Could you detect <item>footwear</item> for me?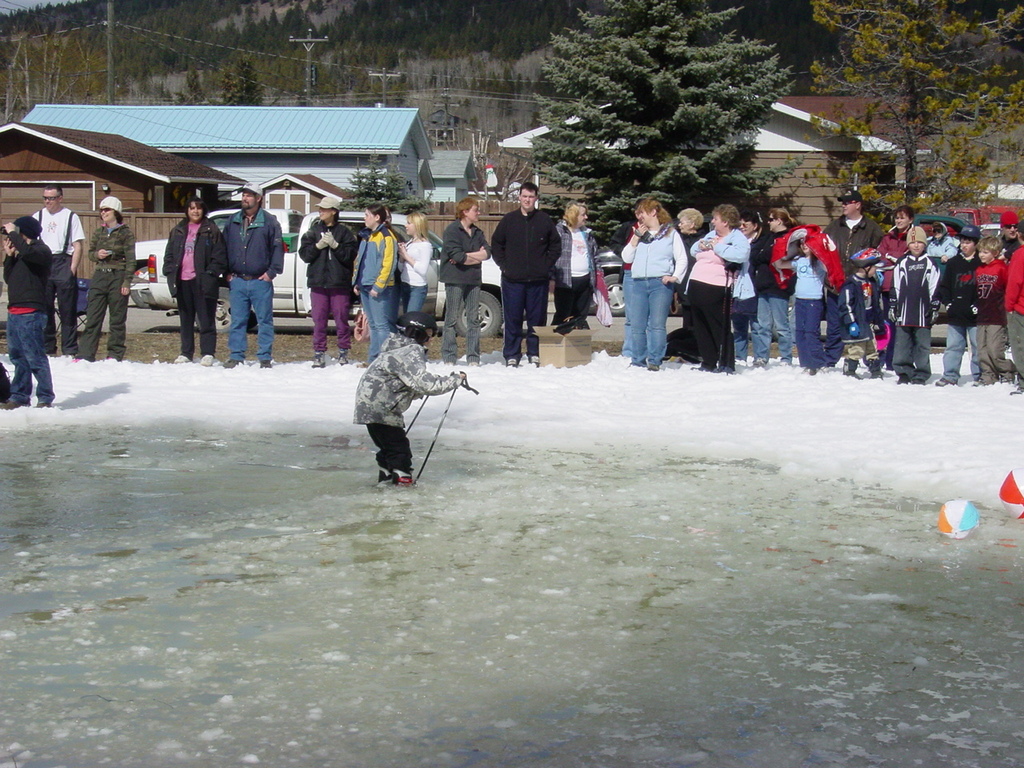
Detection result: [left=310, top=350, right=326, bottom=366].
